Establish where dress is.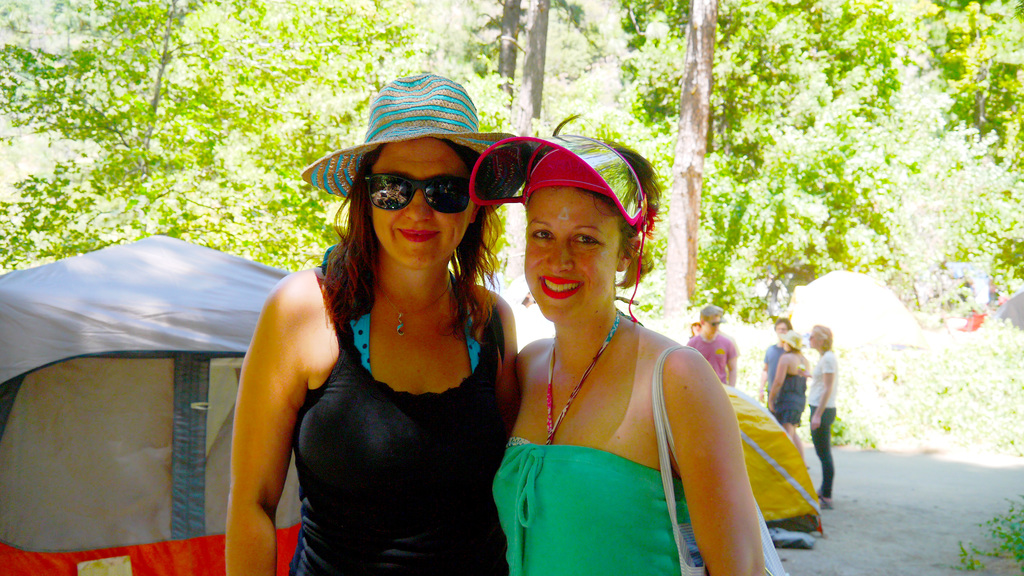
Established at <box>771,371,806,426</box>.
